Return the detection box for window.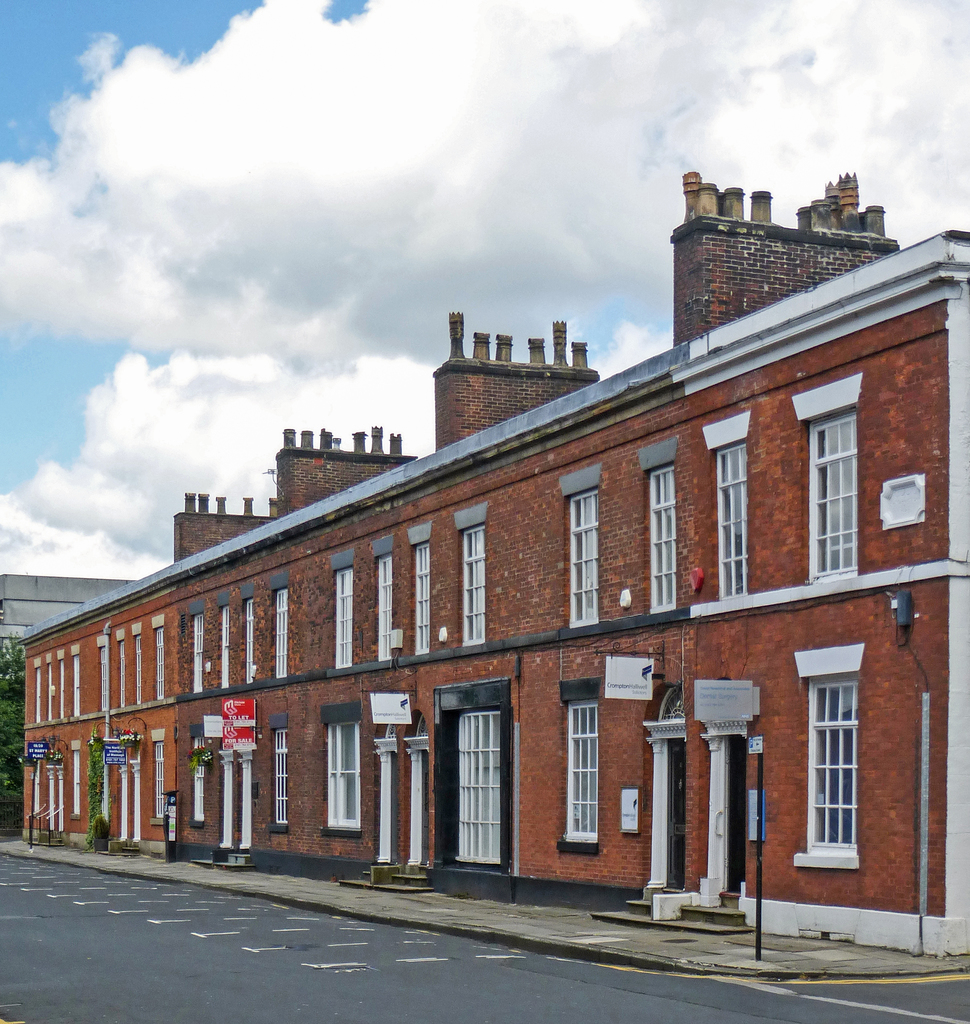
l=269, t=568, r=288, b=691.
